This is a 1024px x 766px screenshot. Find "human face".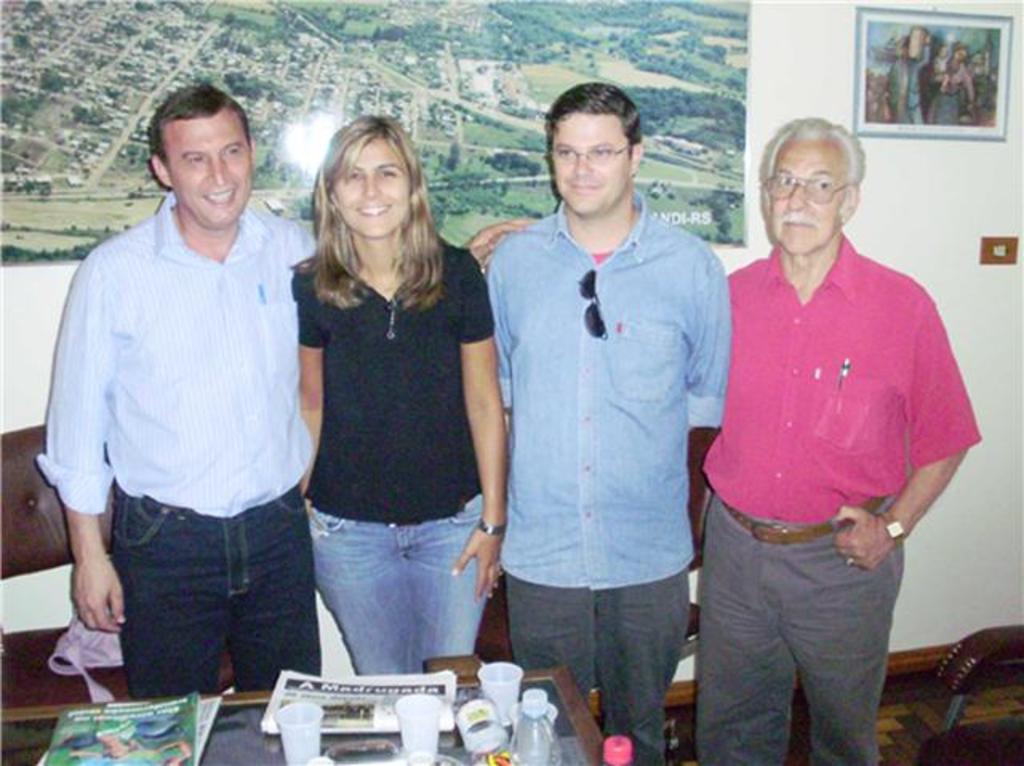
Bounding box: <box>328,144,410,230</box>.
